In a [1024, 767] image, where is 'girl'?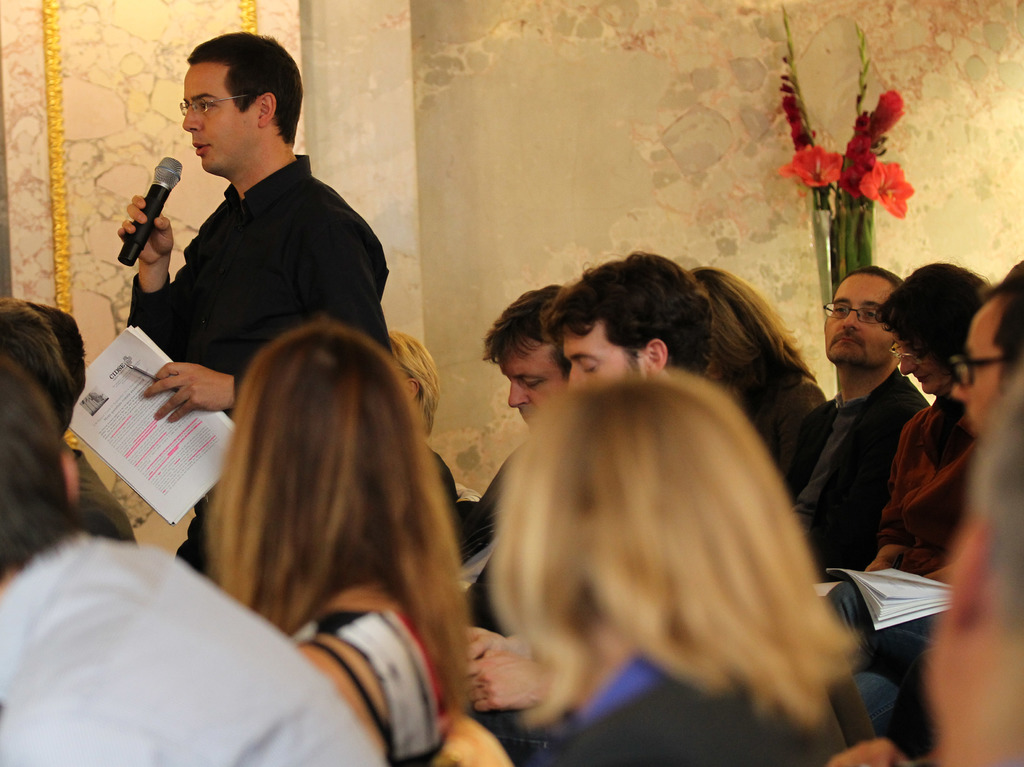
rect(209, 315, 467, 766).
